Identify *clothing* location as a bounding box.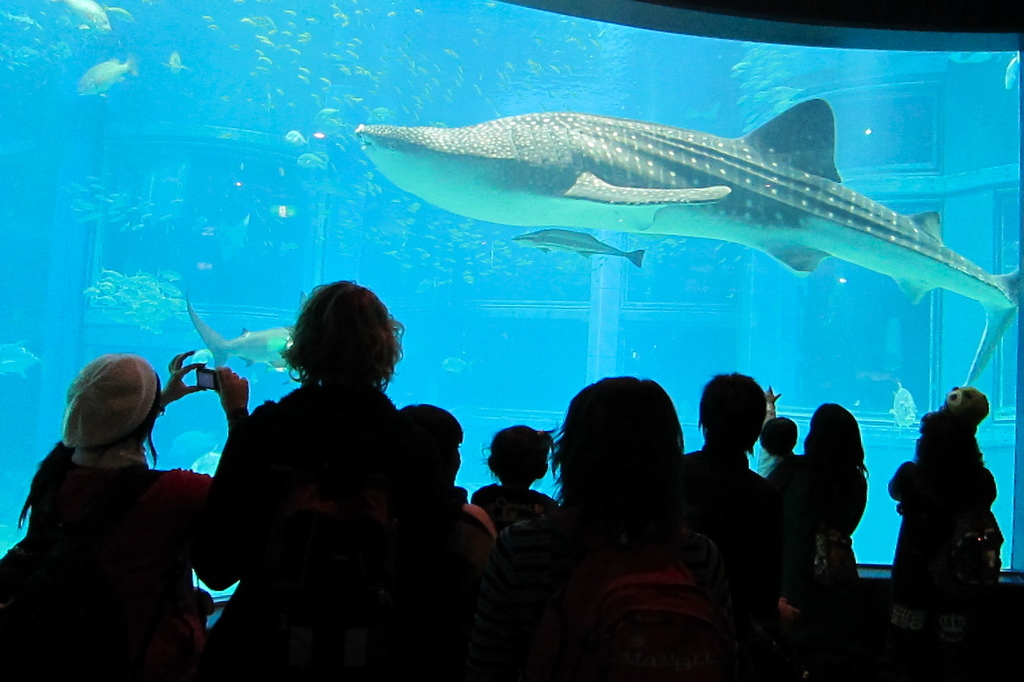
[left=0, top=335, right=215, bottom=677].
